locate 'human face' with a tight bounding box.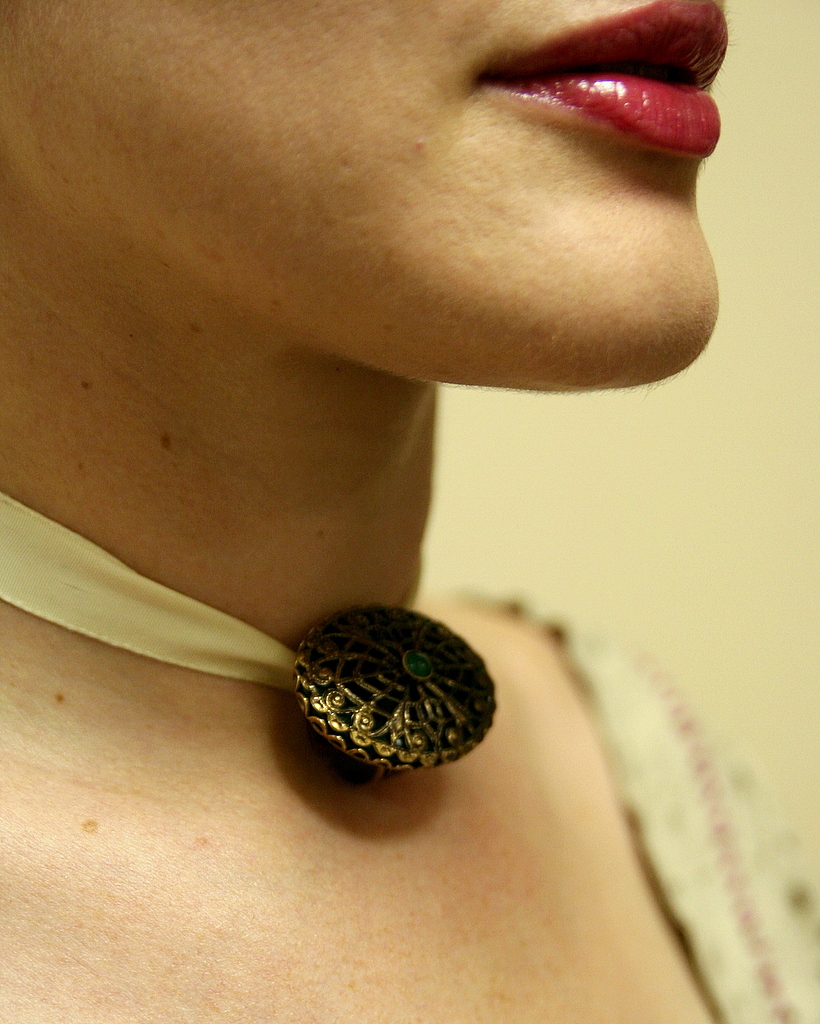
0,0,734,393.
